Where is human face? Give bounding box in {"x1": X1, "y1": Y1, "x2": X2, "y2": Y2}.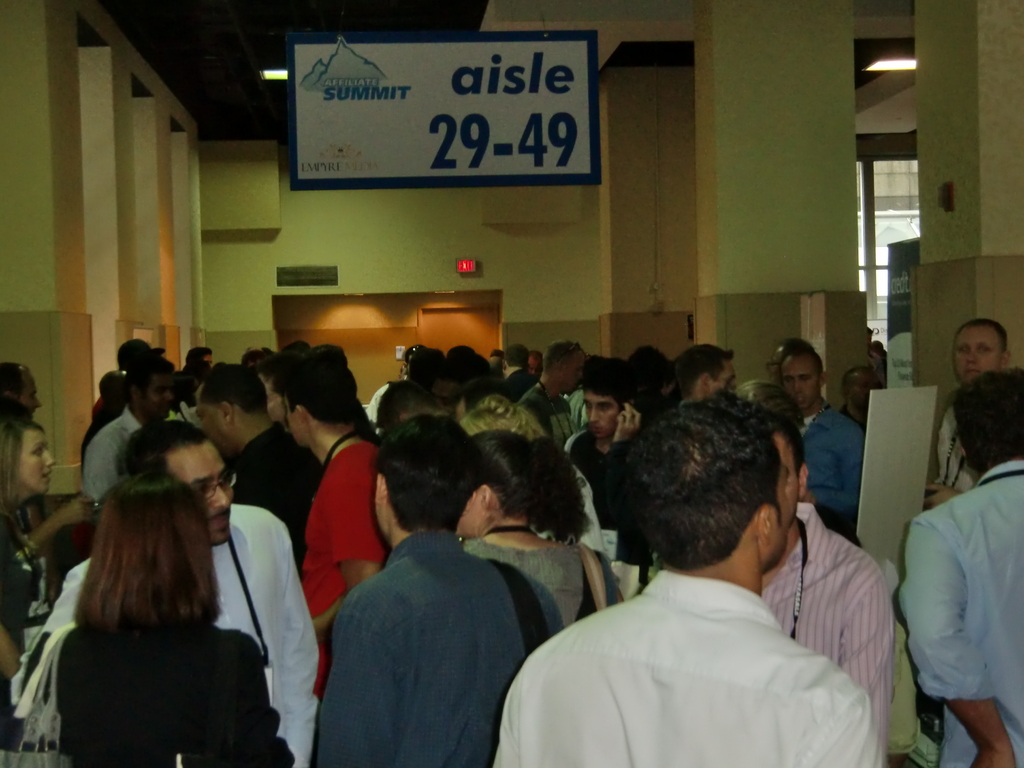
{"x1": 778, "y1": 435, "x2": 803, "y2": 529}.
